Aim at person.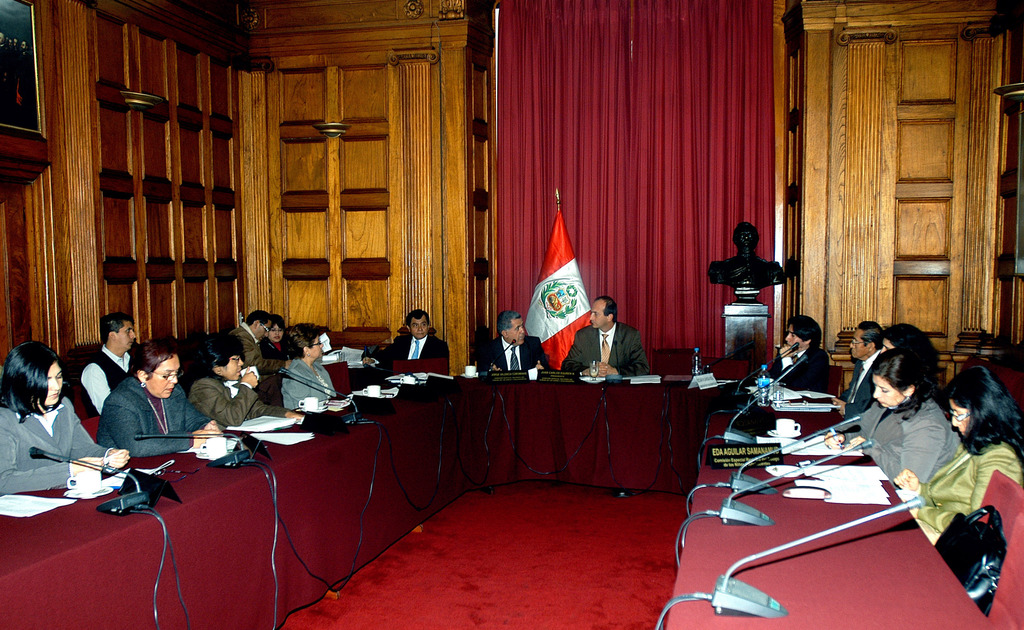
Aimed at (x1=186, y1=328, x2=307, y2=427).
